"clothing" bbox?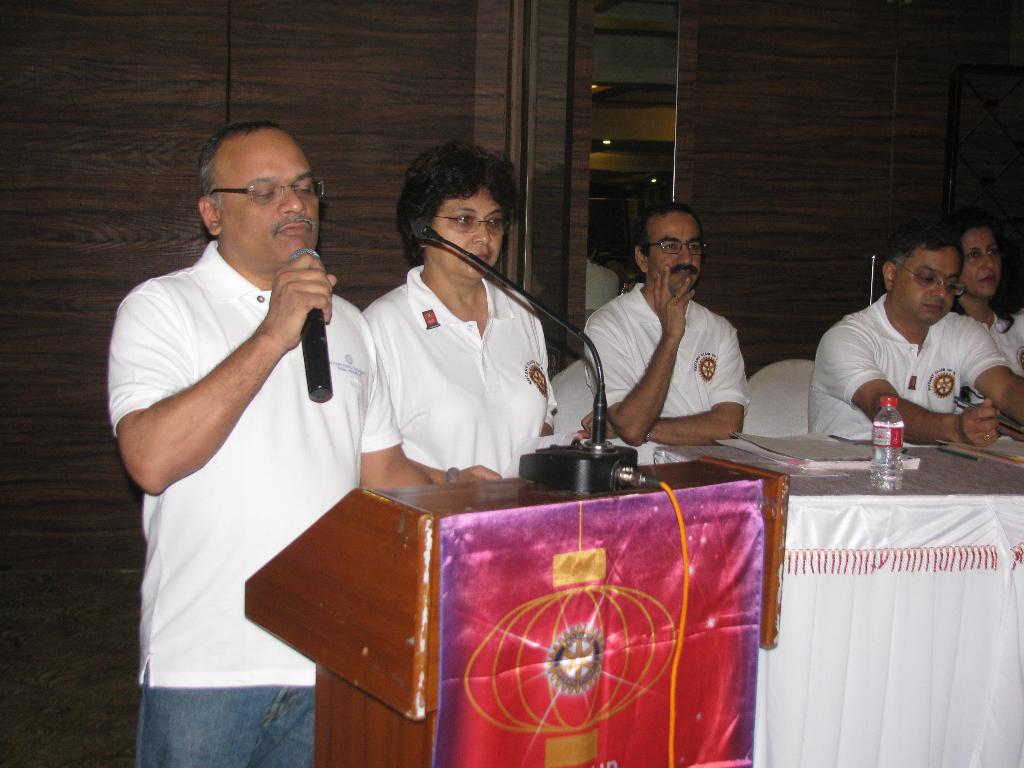
<region>360, 262, 563, 479</region>
